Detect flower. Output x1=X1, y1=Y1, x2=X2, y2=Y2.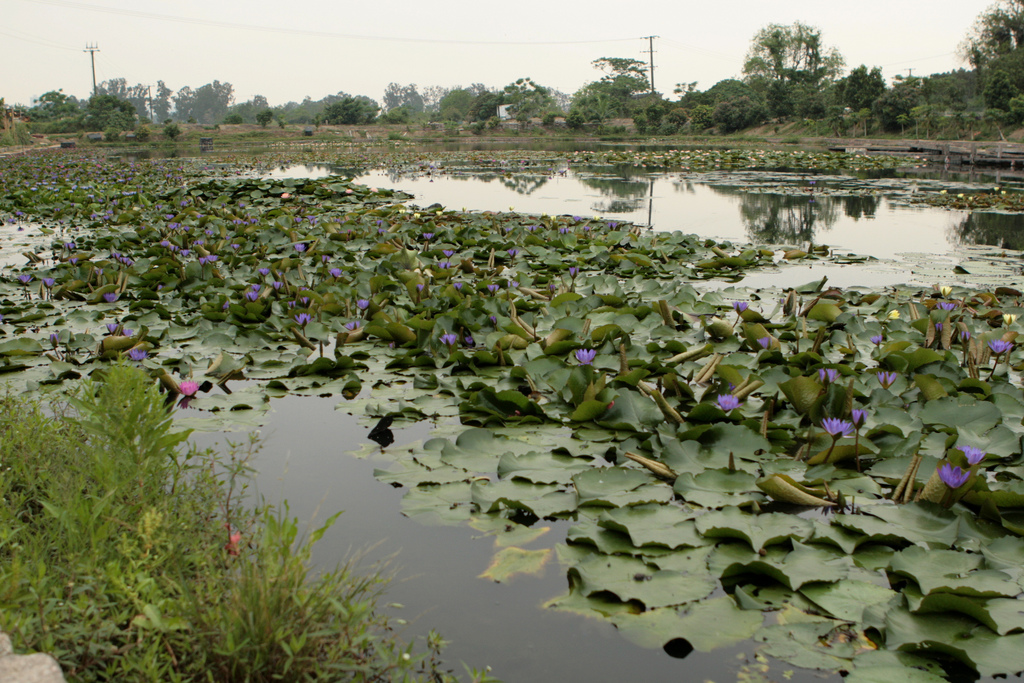
x1=731, y1=300, x2=749, y2=311.
